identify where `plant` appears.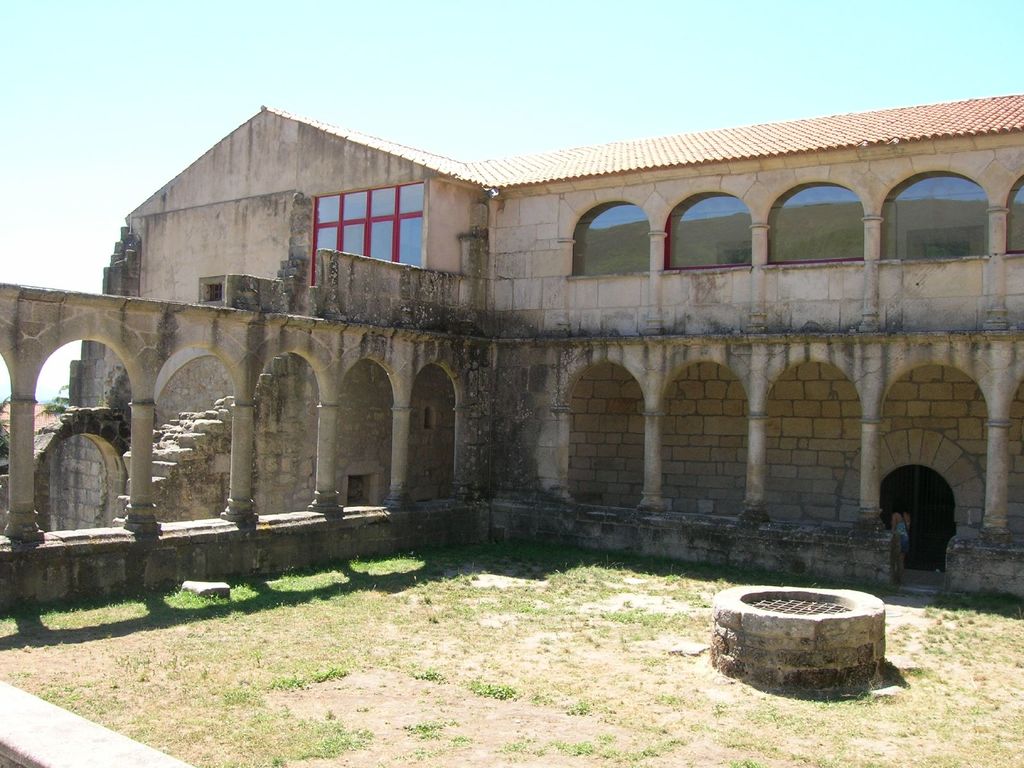
Appears at [left=408, top=667, right=450, bottom=684].
